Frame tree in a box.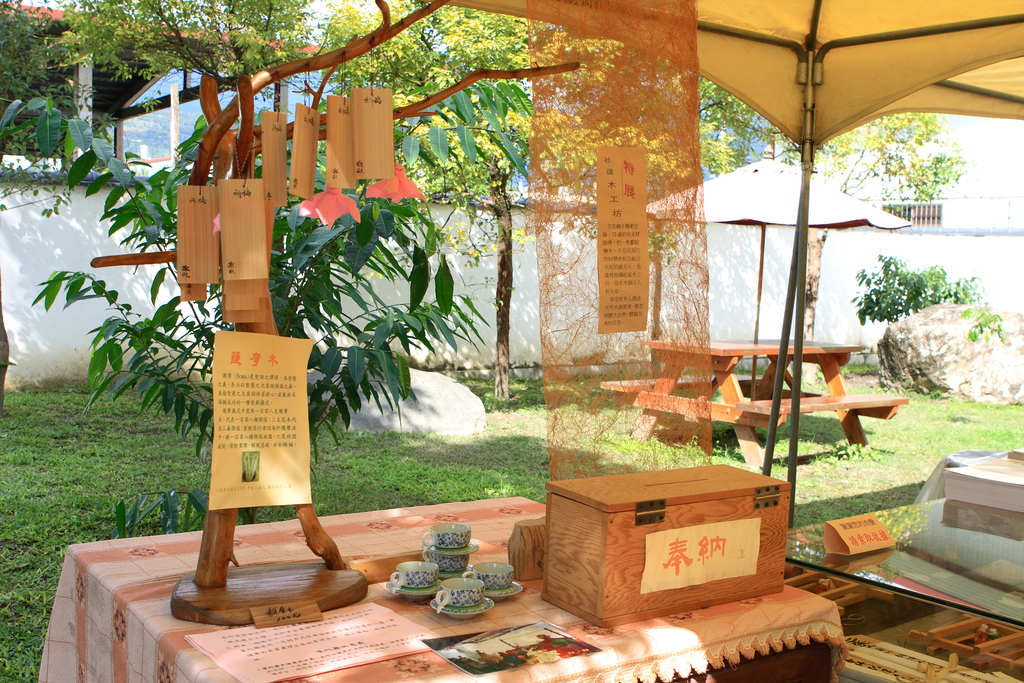
bbox=(26, 99, 489, 538).
